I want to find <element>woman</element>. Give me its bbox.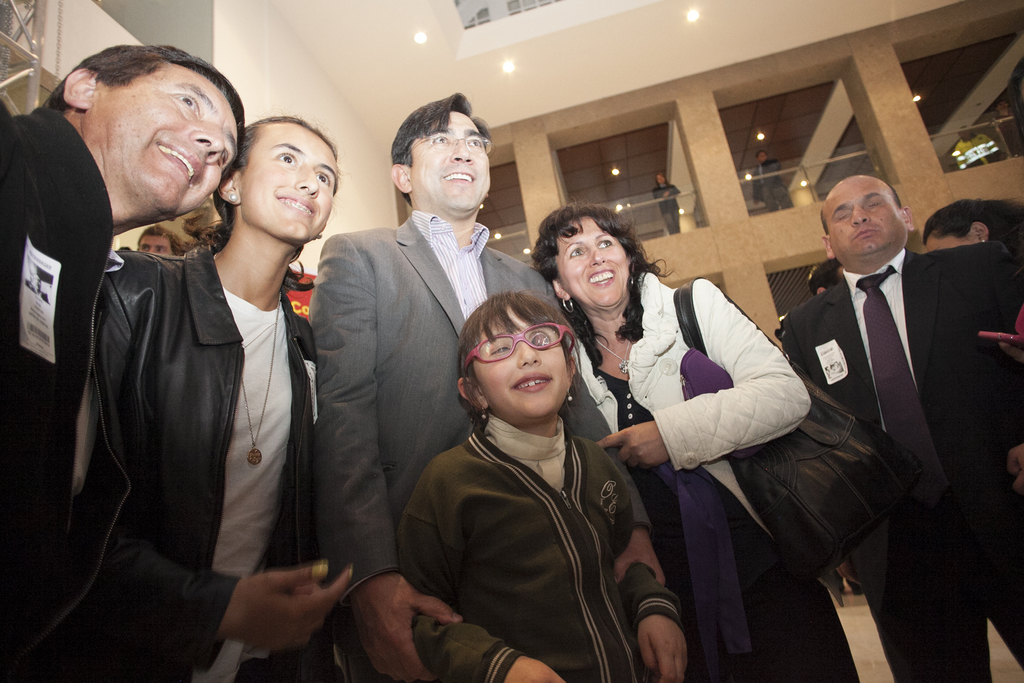
rect(924, 199, 1023, 259).
